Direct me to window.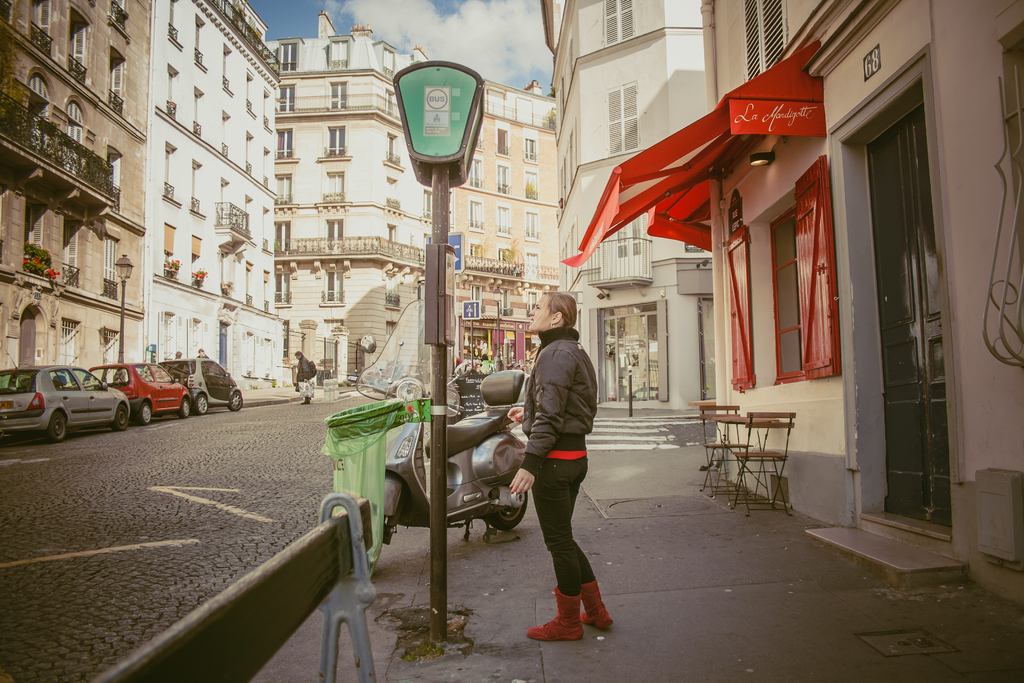
Direction: locate(604, 81, 640, 156).
